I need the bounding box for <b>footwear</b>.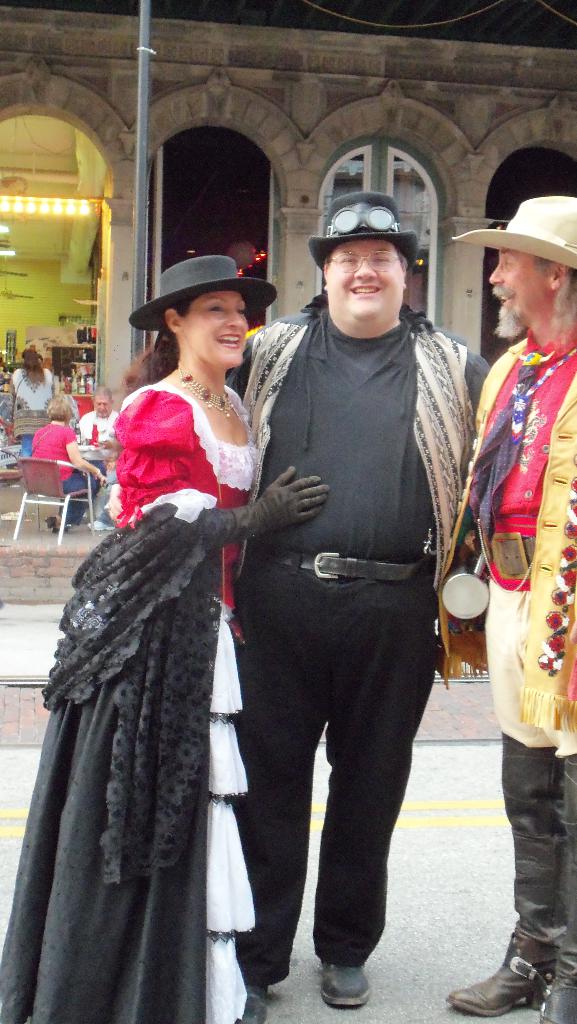
Here it is: (453,925,566,1023).
